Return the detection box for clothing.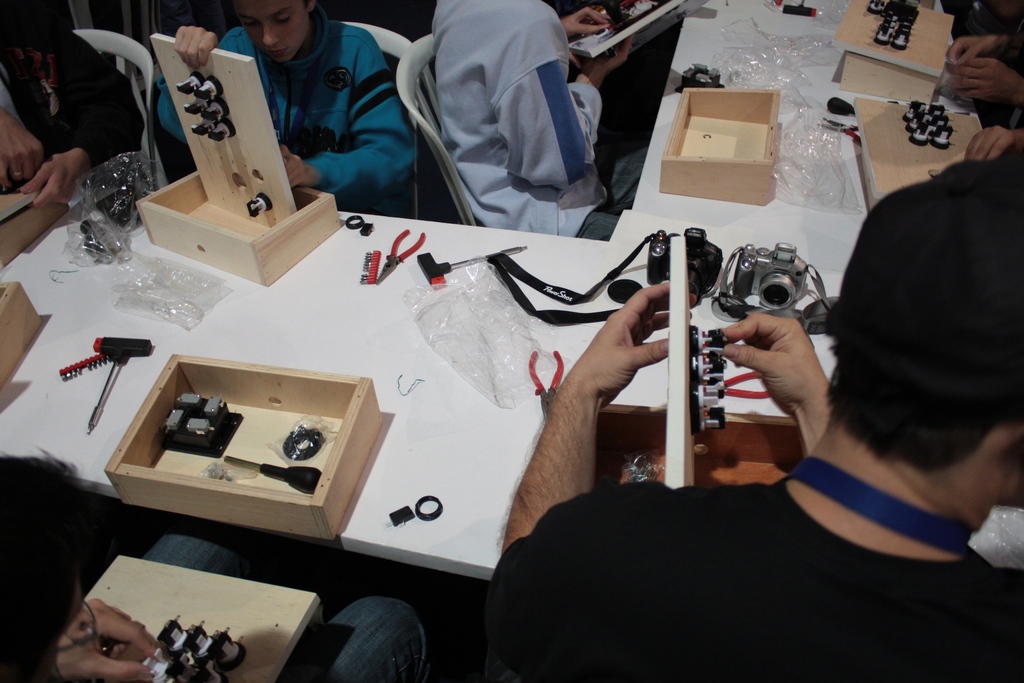
(136,526,433,682).
